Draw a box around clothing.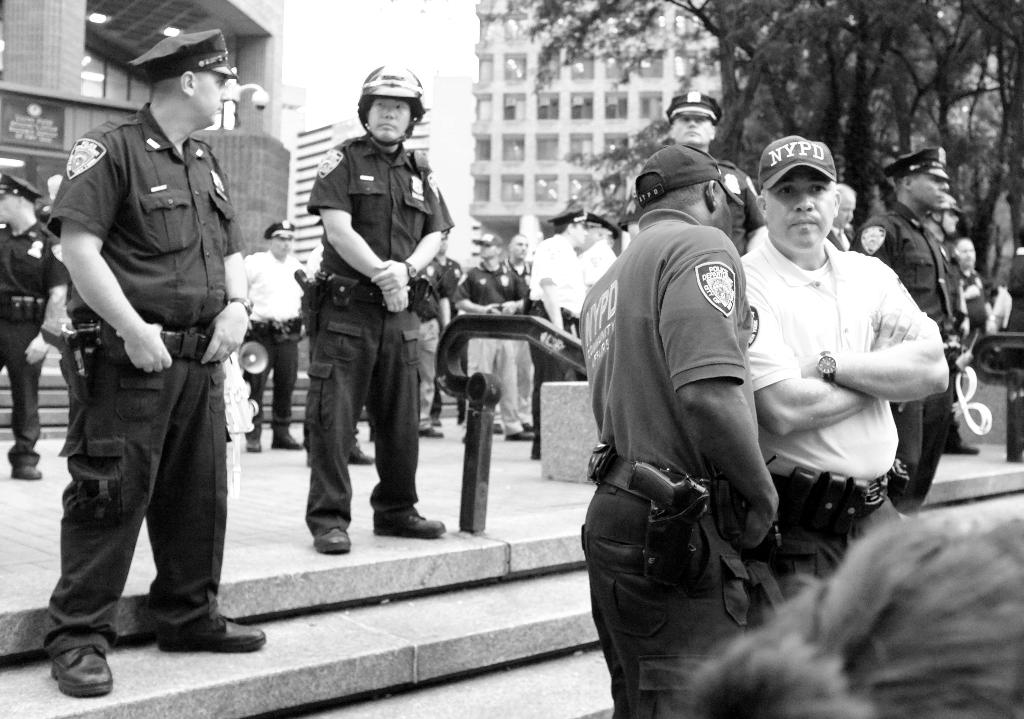
[left=581, top=201, right=750, bottom=715].
